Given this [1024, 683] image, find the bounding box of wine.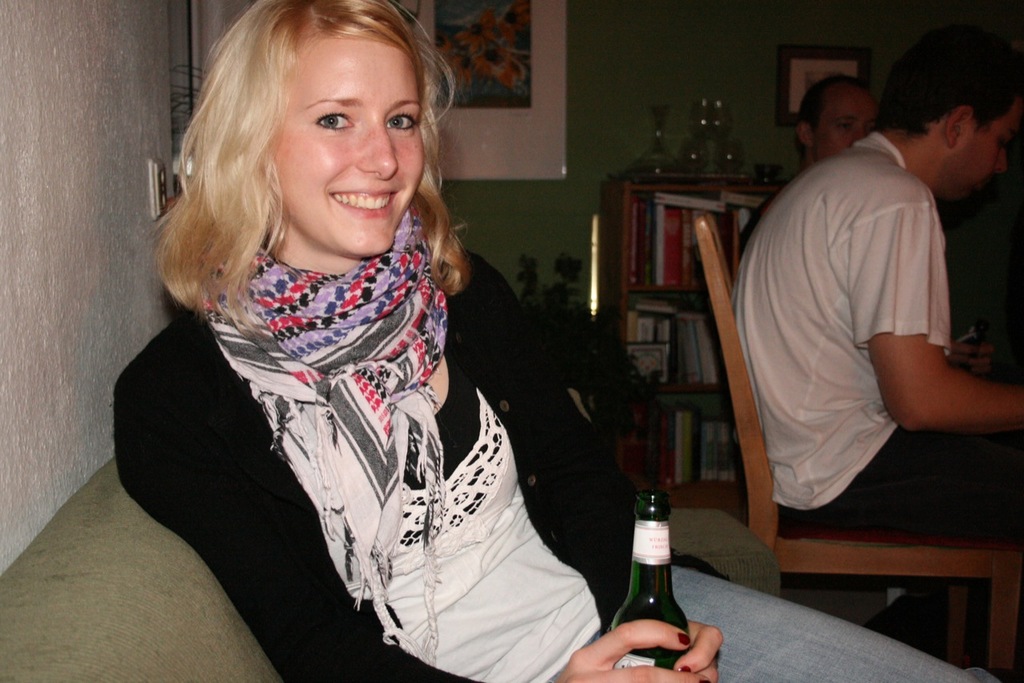
select_region(620, 483, 699, 665).
